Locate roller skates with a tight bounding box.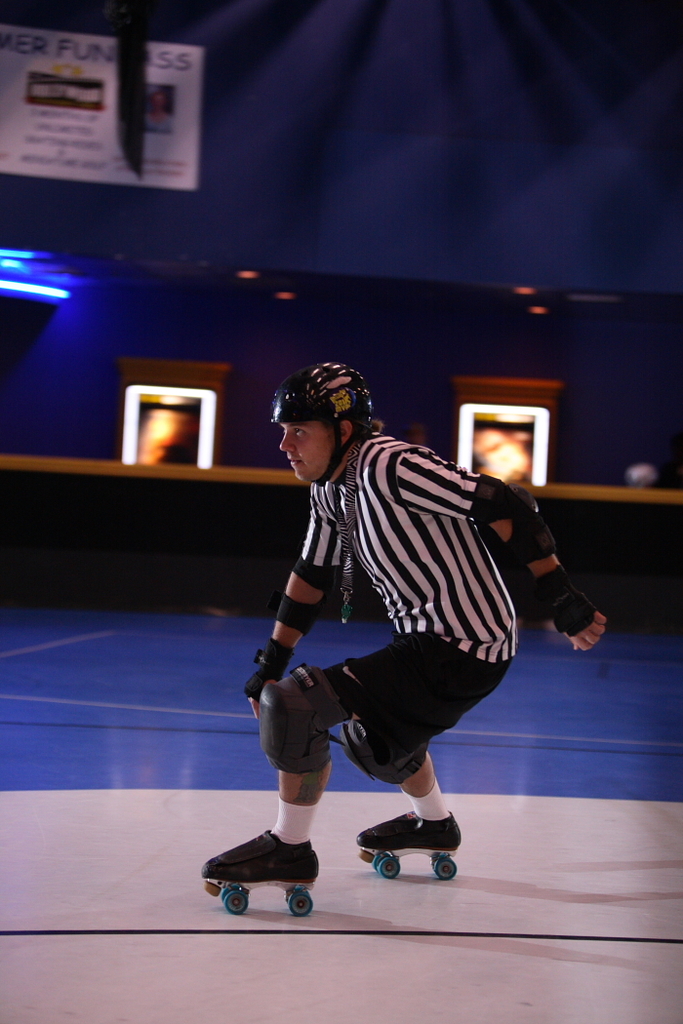
(356, 809, 462, 886).
